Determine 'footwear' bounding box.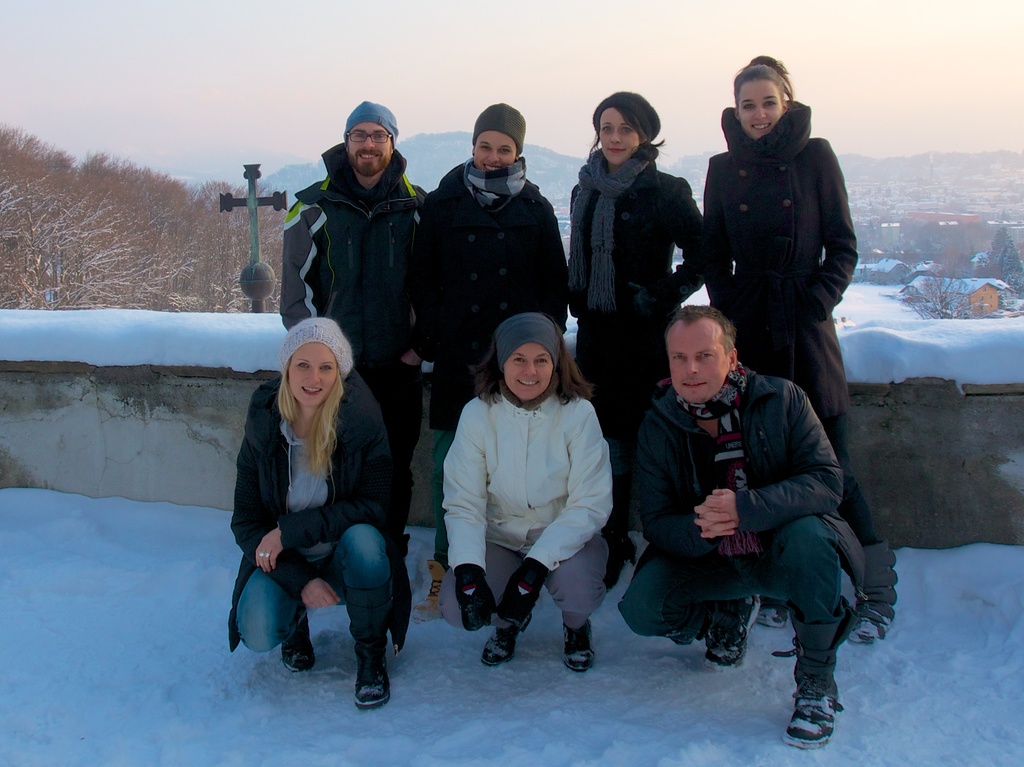
Determined: {"x1": 705, "y1": 596, "x2": 764, "y2": 677}.
